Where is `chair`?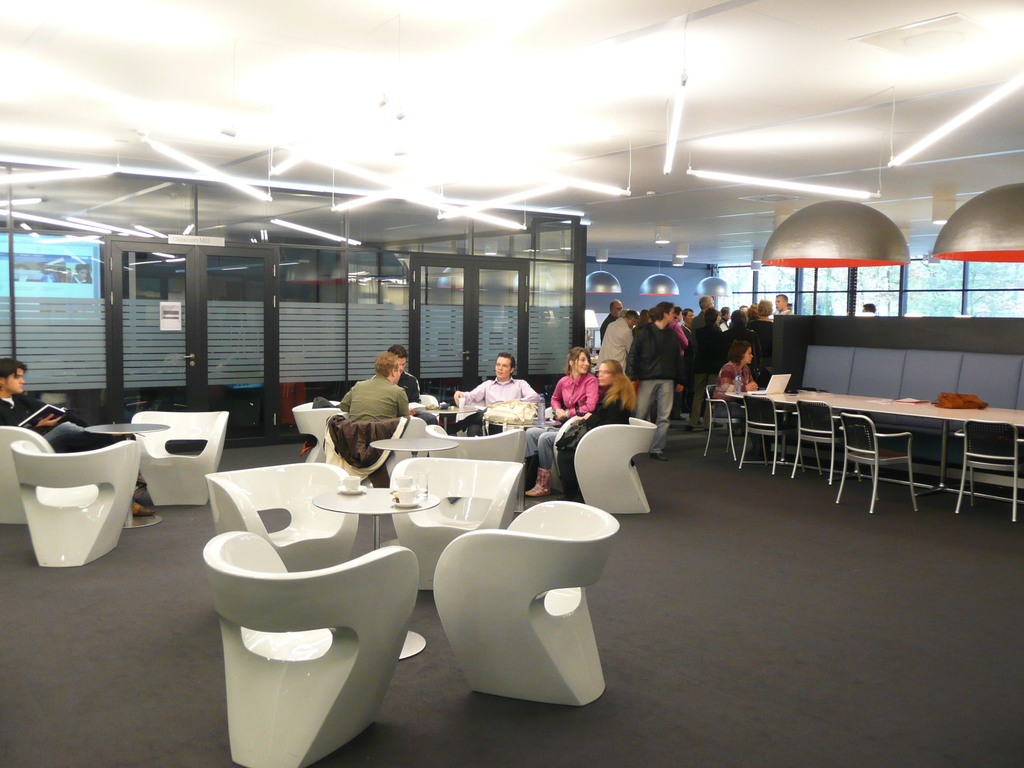
box(12, 437, 148, 568).
